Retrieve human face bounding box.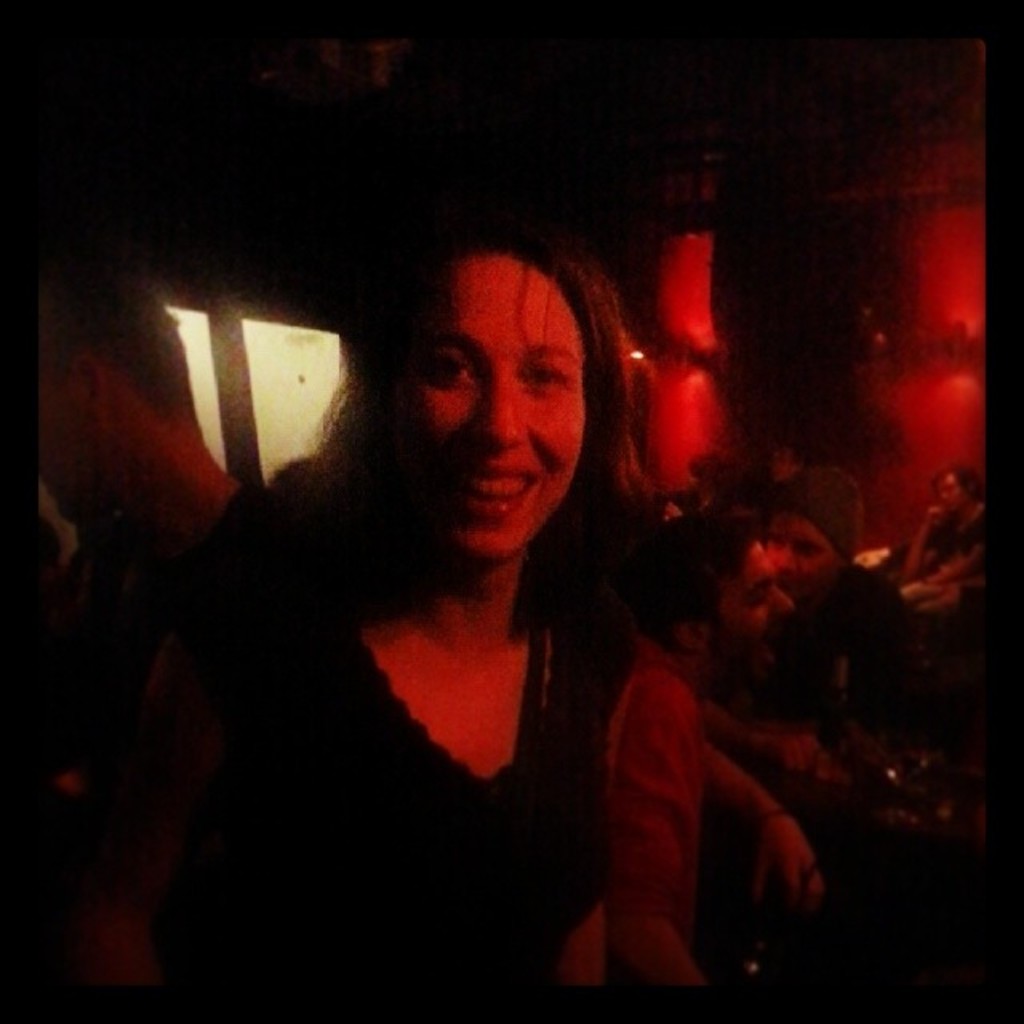
Bounding box: crop(38, 334, 83, 517).
